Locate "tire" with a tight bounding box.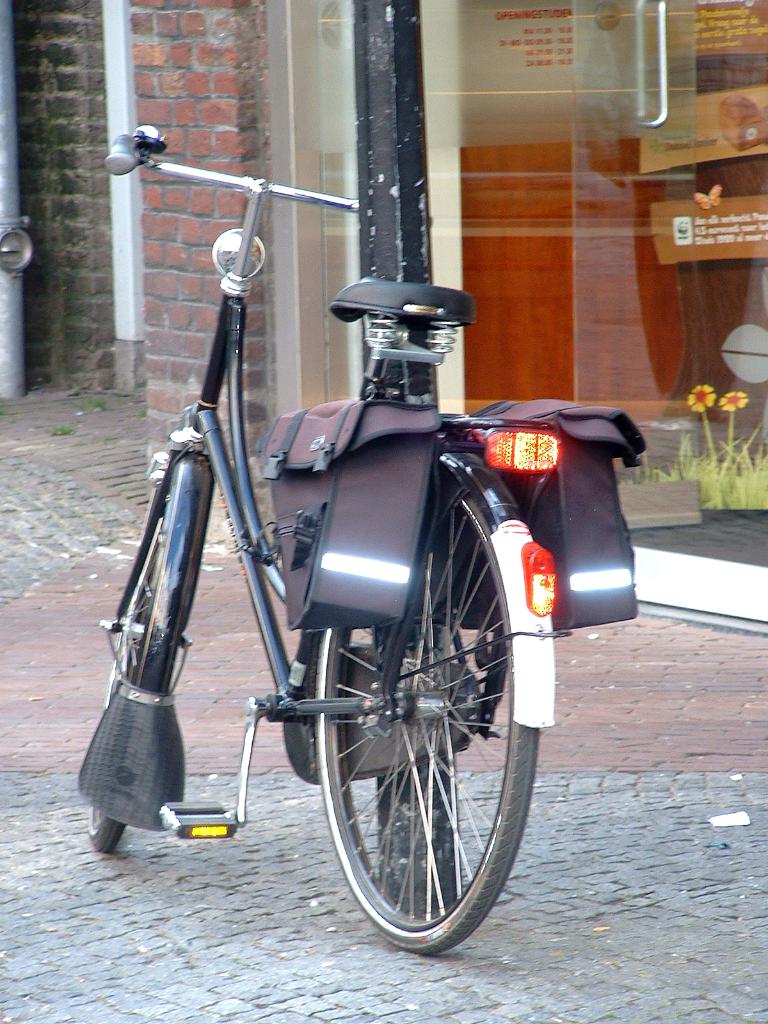
311,503,538,958.
